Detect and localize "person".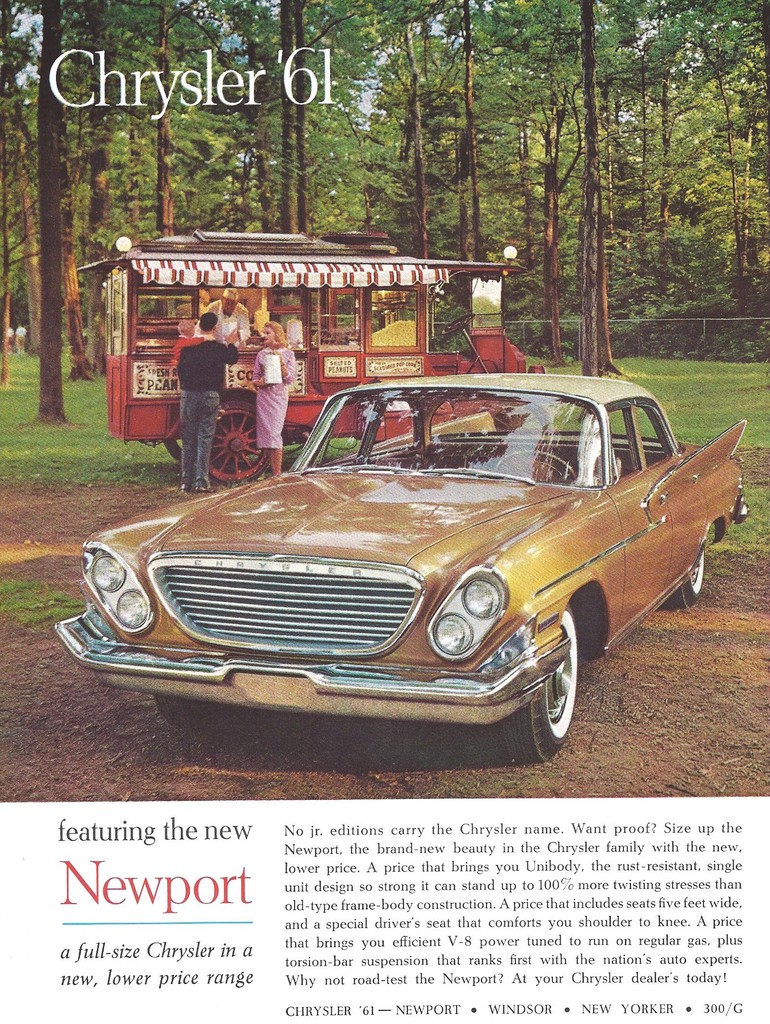
Localized at region(197, 287, 253, 345).
